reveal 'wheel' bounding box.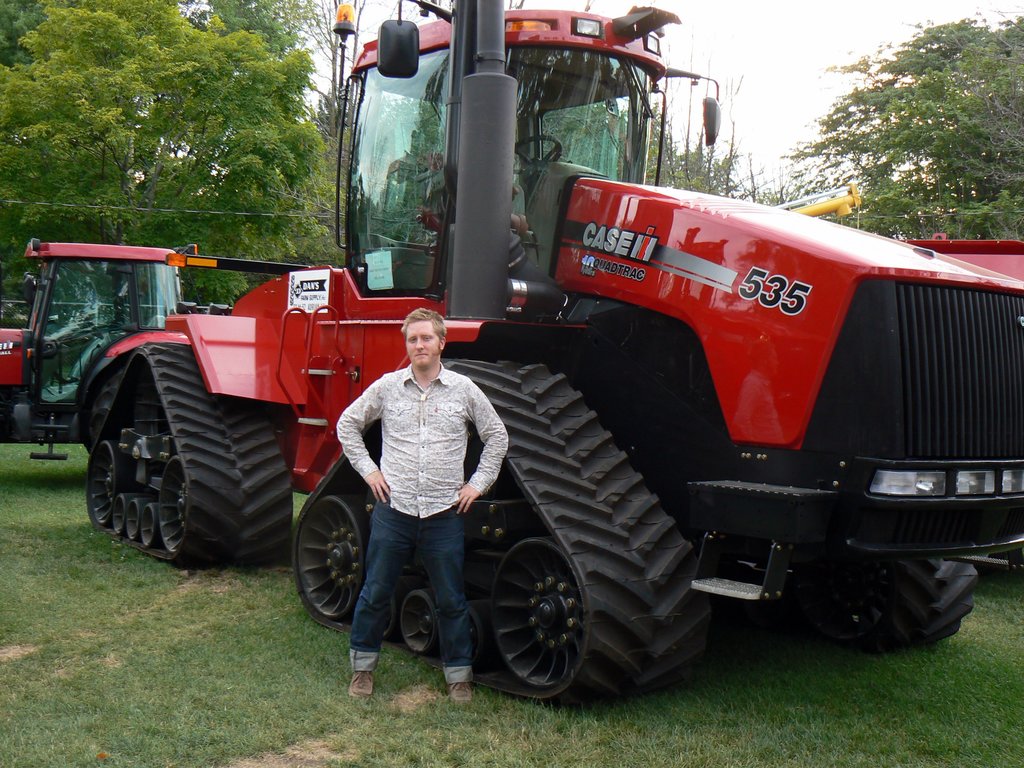
Revealed: [157, 458, 189, 554].
